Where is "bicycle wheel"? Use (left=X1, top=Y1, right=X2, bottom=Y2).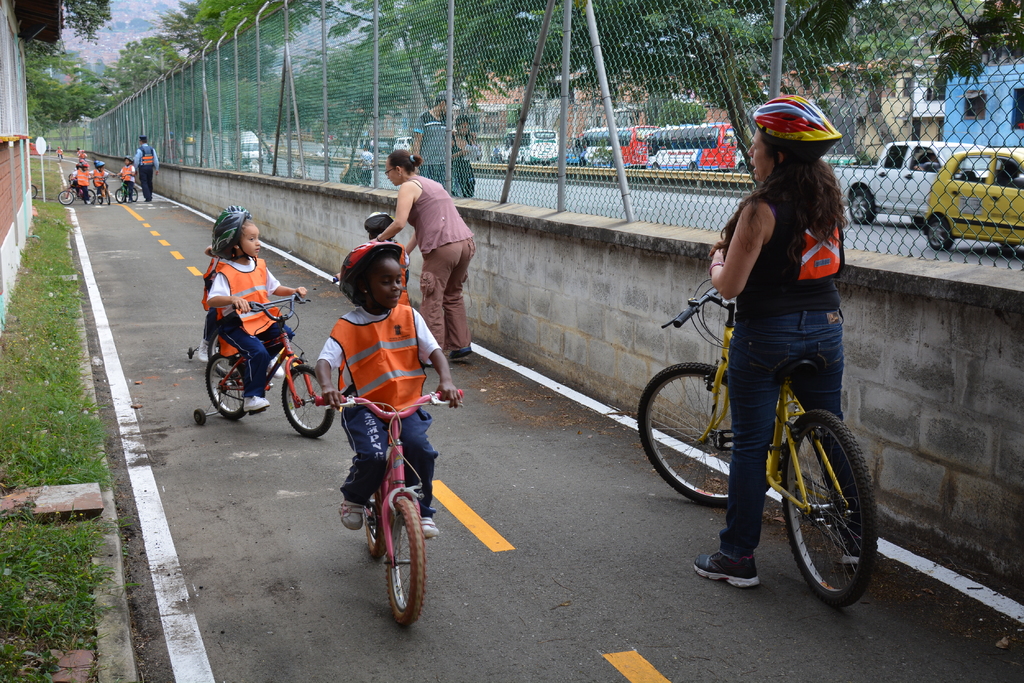
(left=29, top=184, right=39, bottom=198).
